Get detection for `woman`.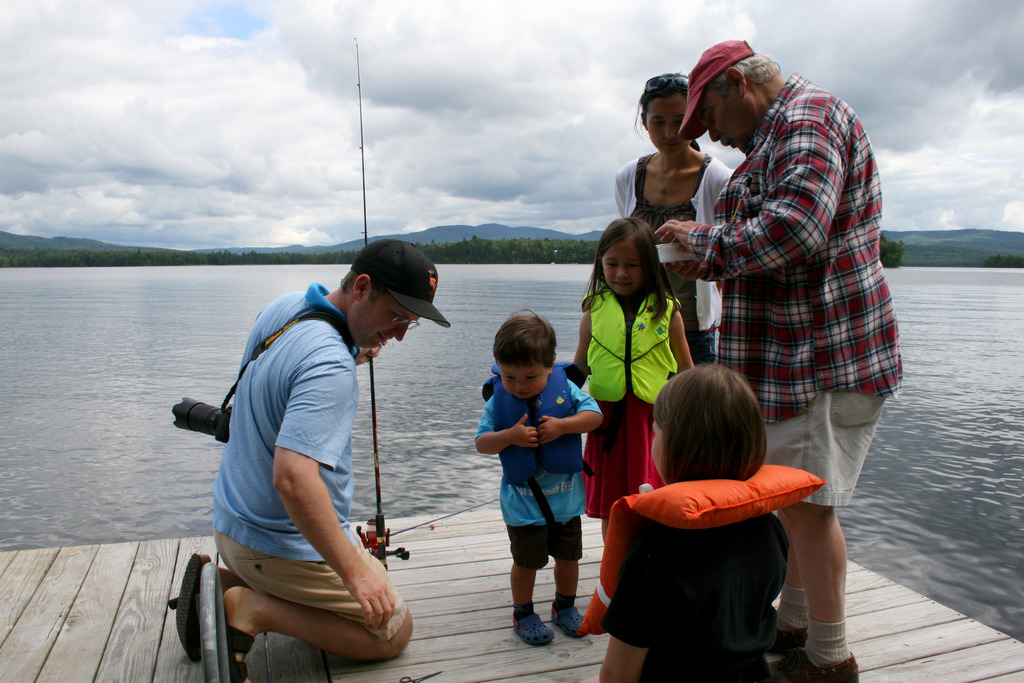
Detection: Rect(614, 73, 734, 370).
